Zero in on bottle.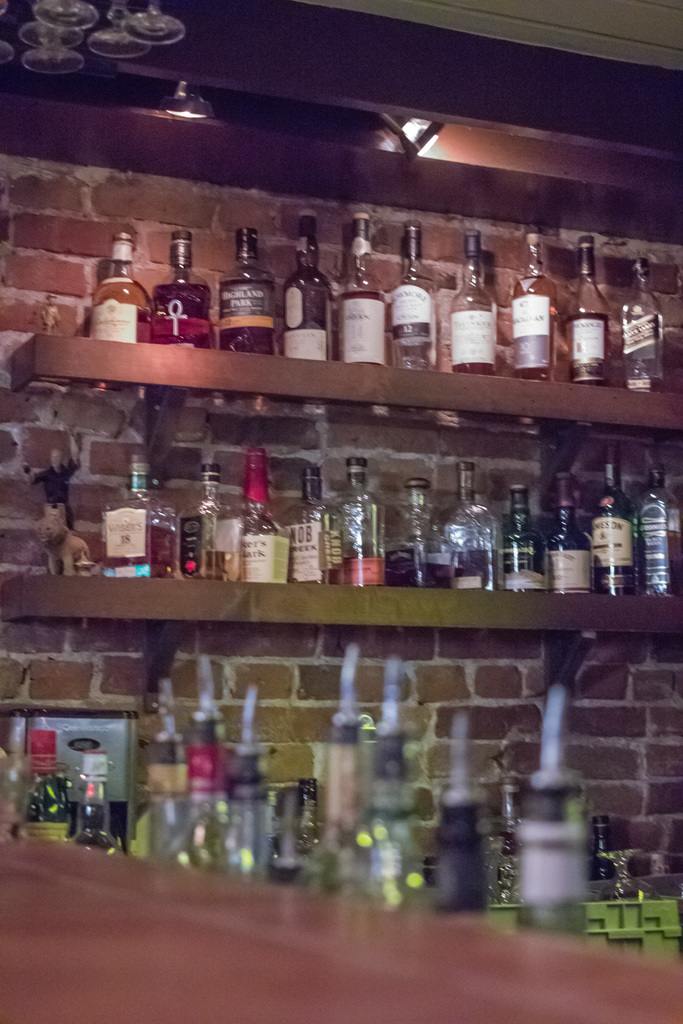
Zeroed in: locate(183, 439, 237, 580).
